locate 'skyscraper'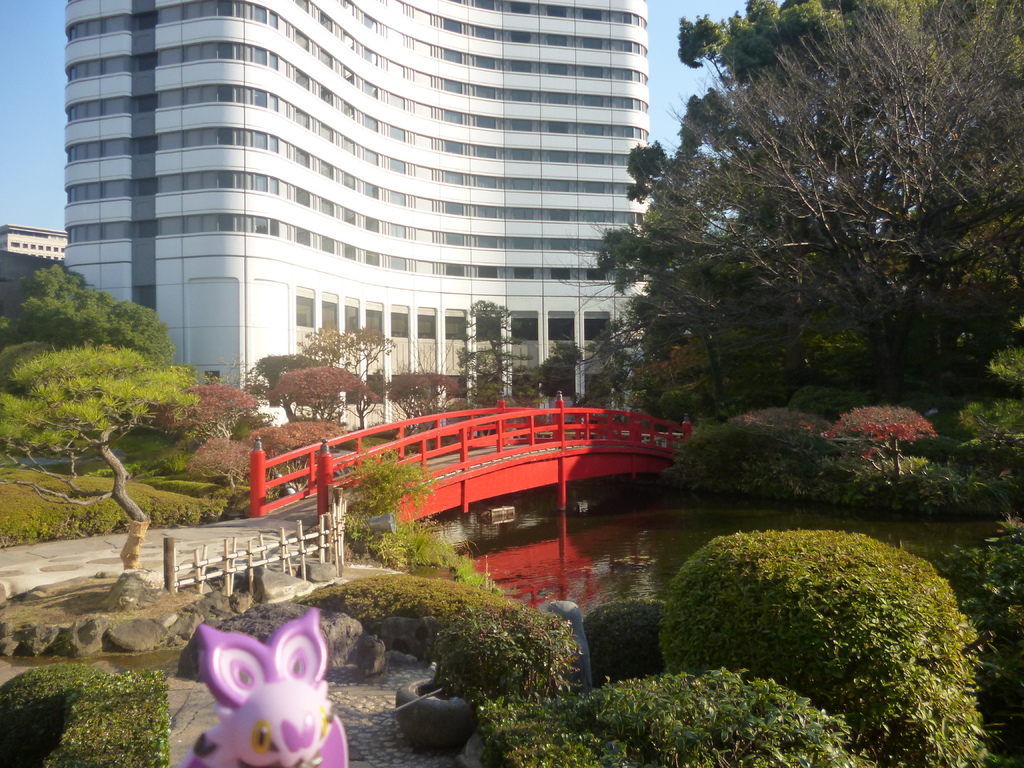
select_region(60, 0, 652, 430)
